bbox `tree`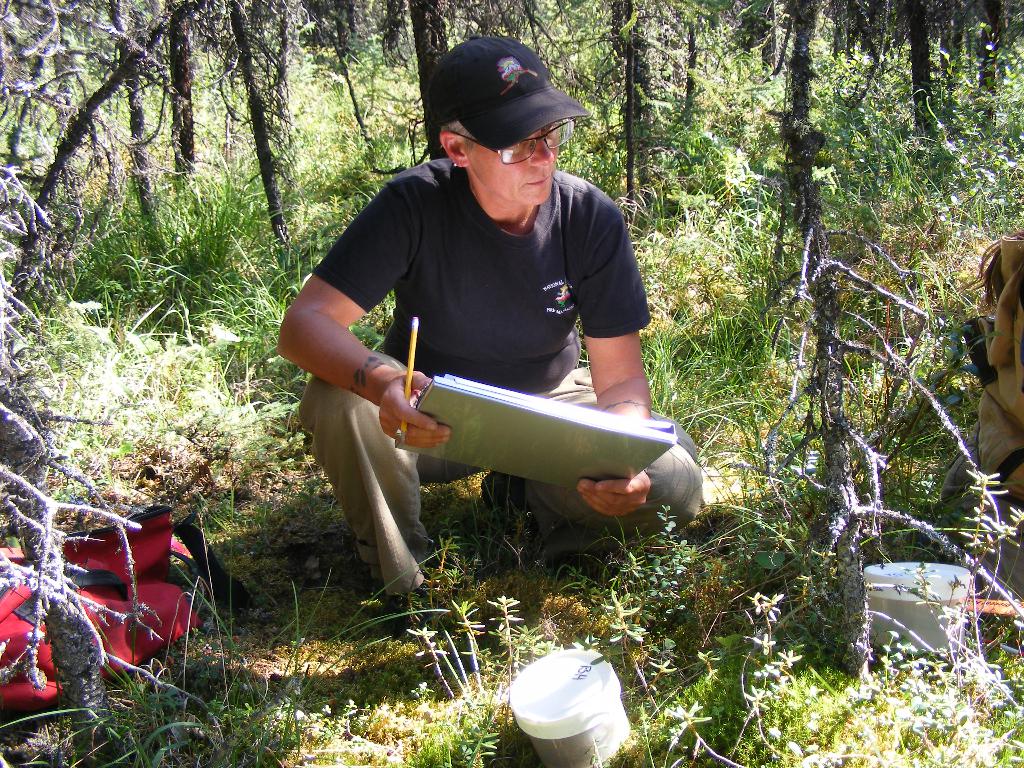
{"left": 619, "top": 0, "right": 735, "bottom": 125}
